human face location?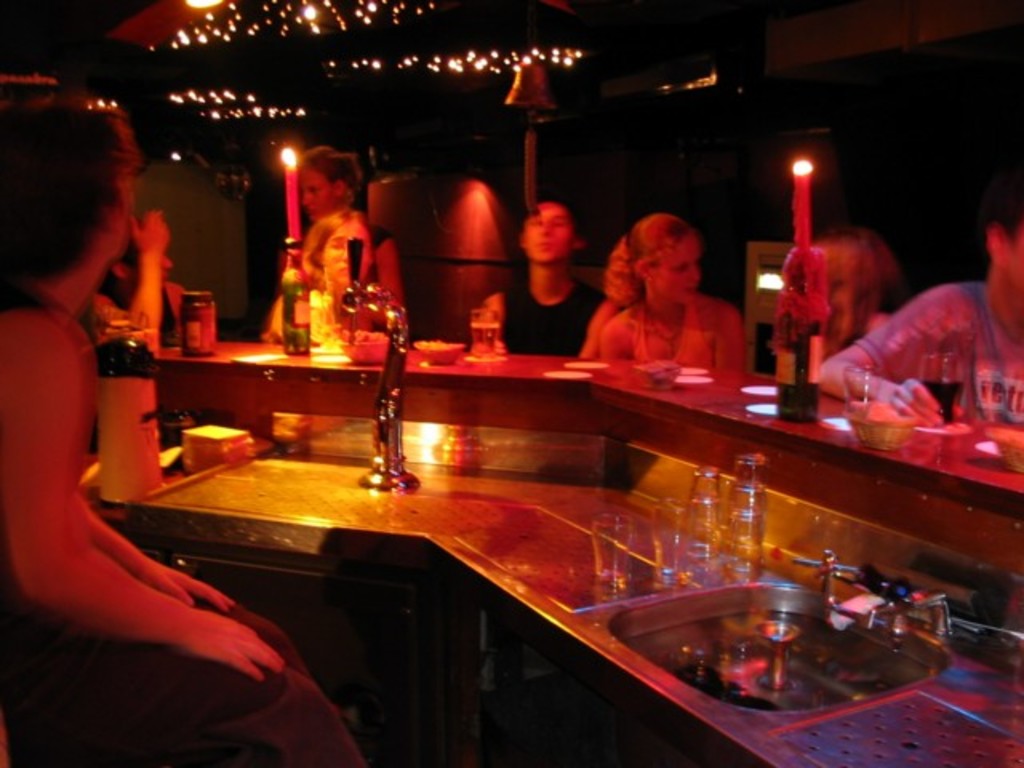
{"x1": 522, "y1": 203, "x2": 566, "y2": 256}
